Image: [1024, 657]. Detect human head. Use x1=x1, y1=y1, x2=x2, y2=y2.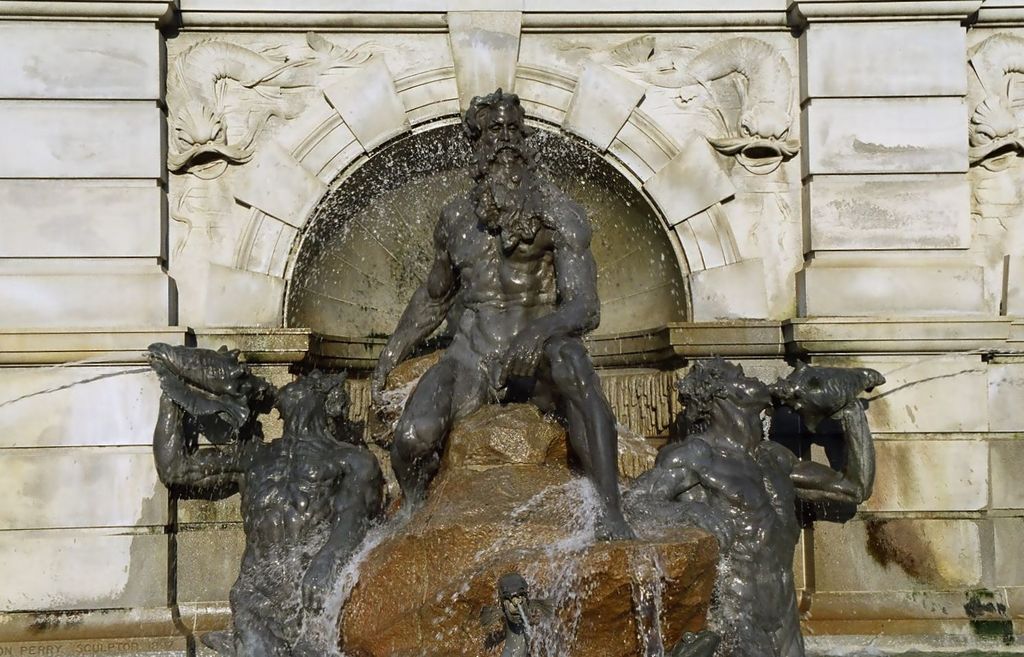
x1=457, y1=98, x2=535, y2=187.
